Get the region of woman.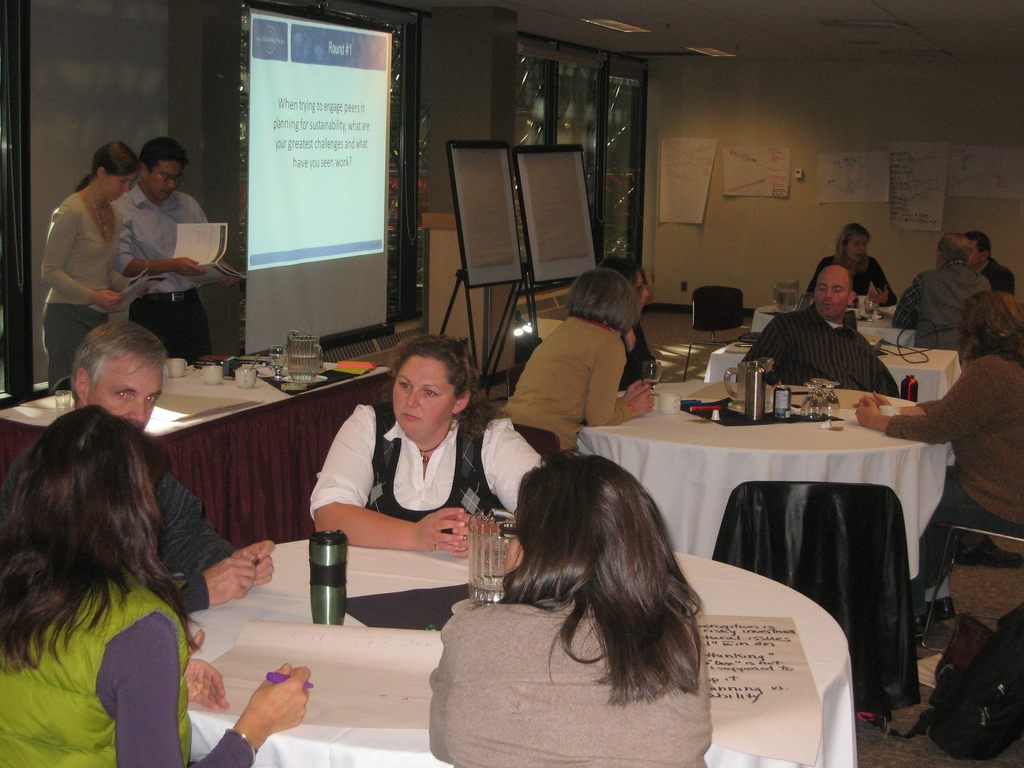
x1=0, y1=404, x2=308, y2=767.
